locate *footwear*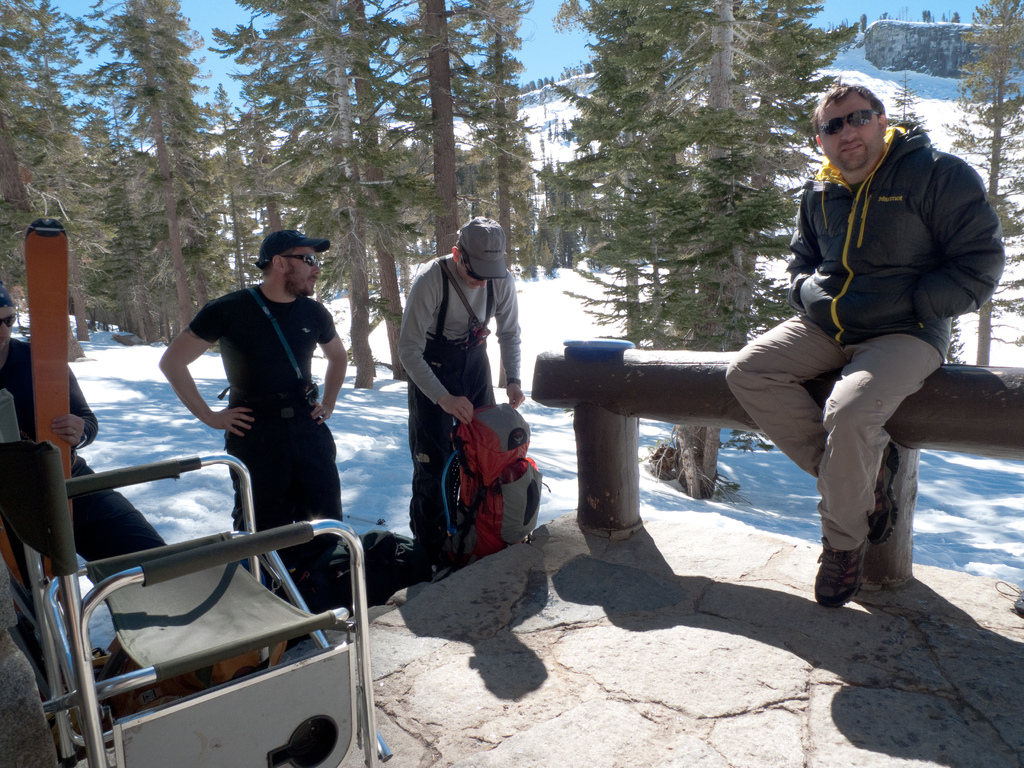
l=815, t=534, r=870, b=608
